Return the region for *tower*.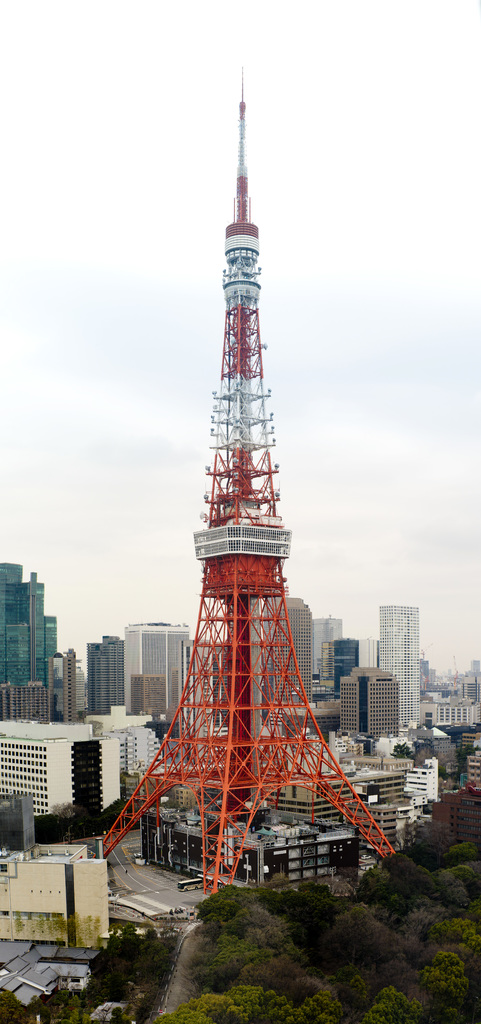
[left=122, top=623, right=185, bottom=718].
